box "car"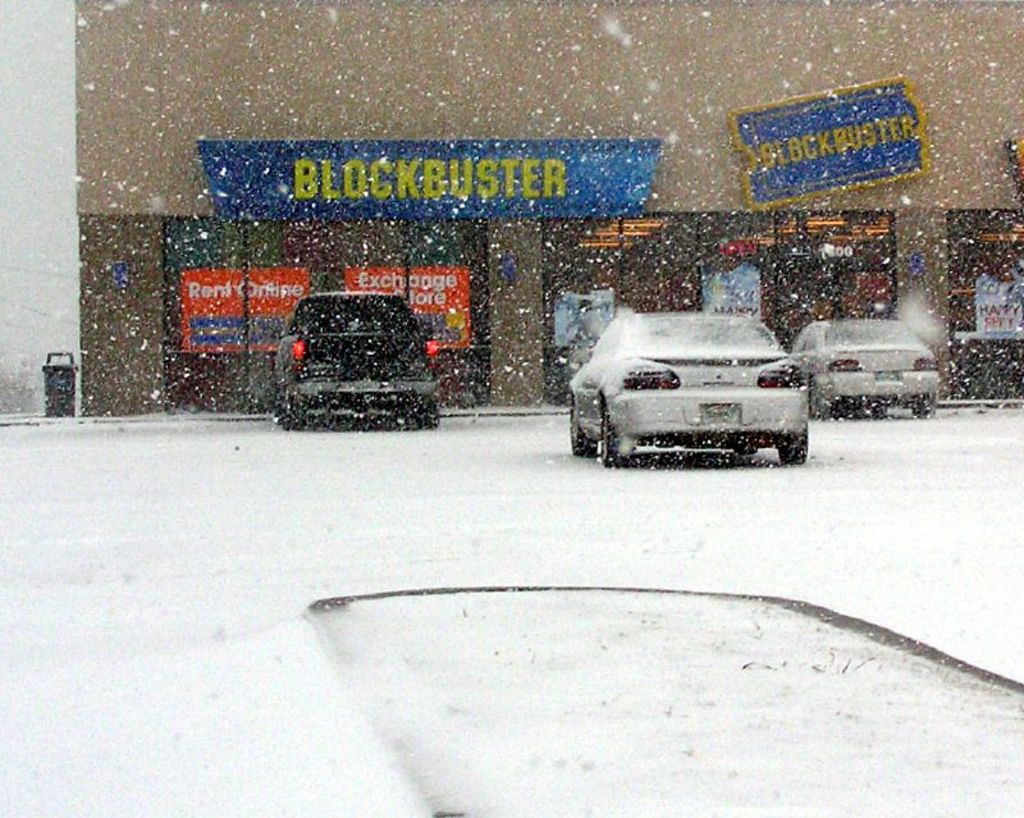
BBox(567, 310, 810, 465)
